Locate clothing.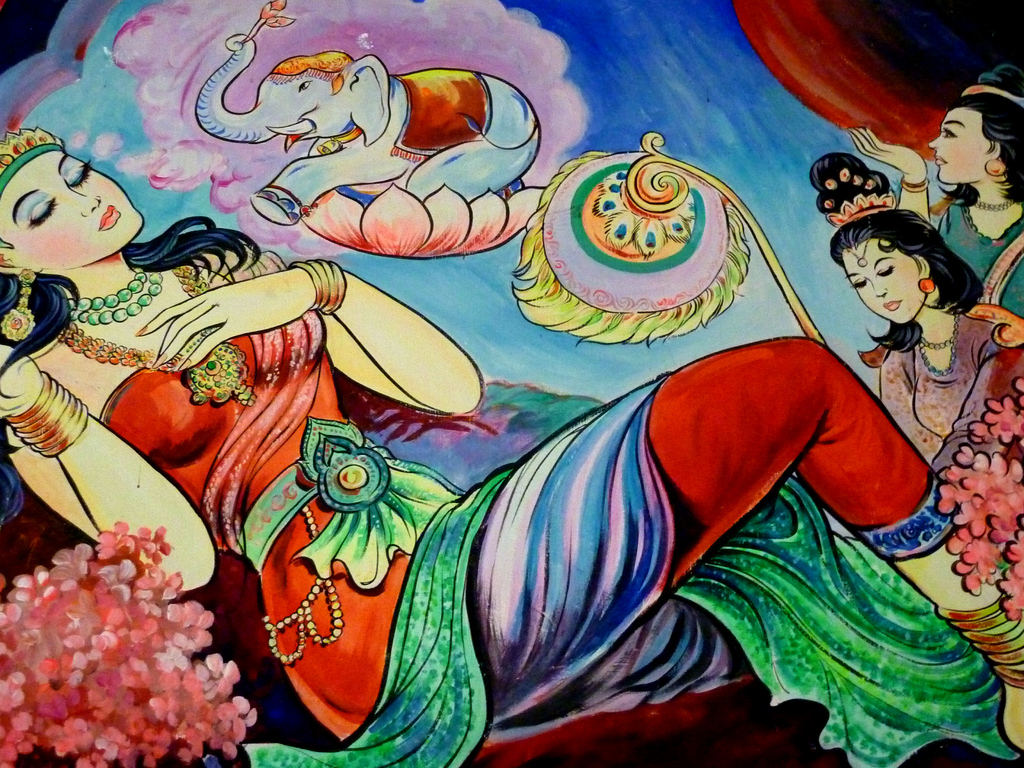
Bounding box: x1=878, y1=332, x2=1016, y2=465.
